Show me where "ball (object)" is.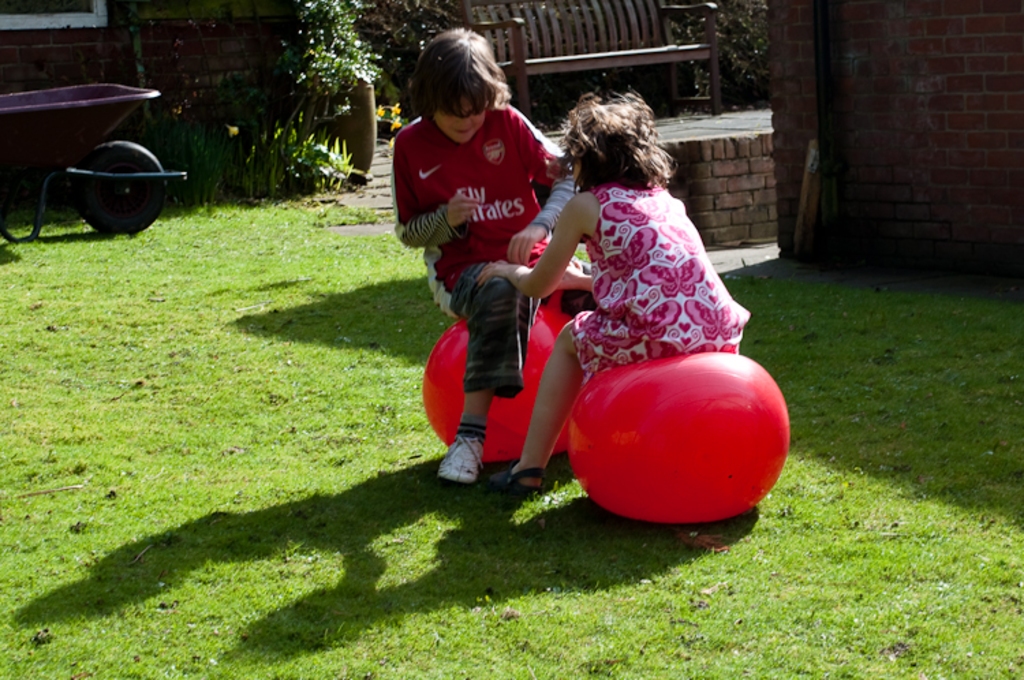
"ball (object)" is at (x1=568, y1=354, x2=791, y2=526).
